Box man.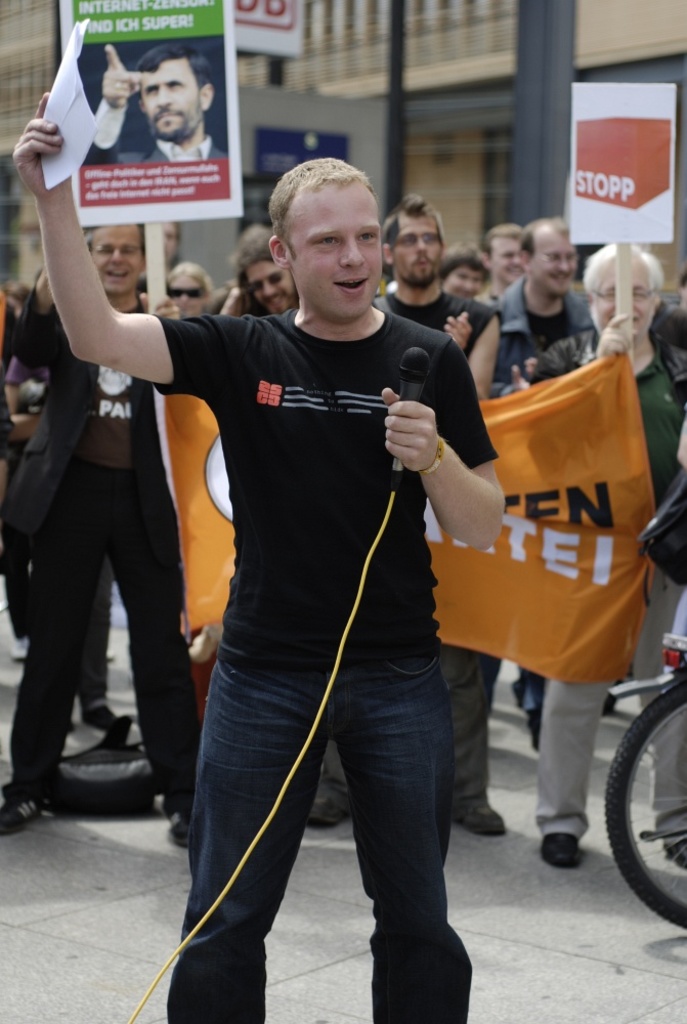
bbox(85, 38, 225, 157).
